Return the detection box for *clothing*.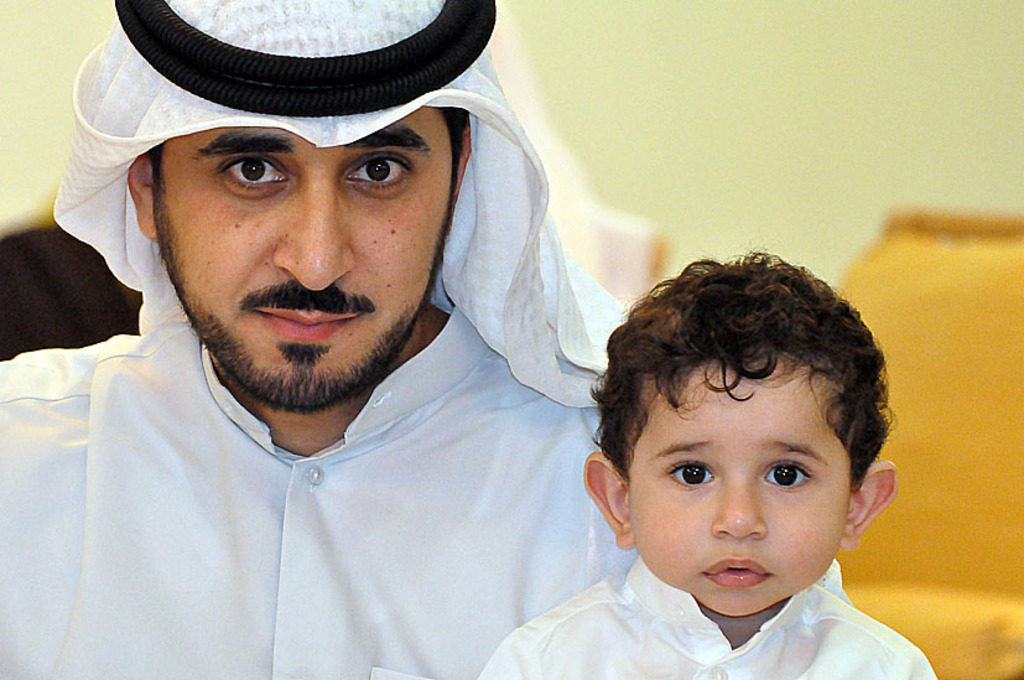
(474,554,939,679).
